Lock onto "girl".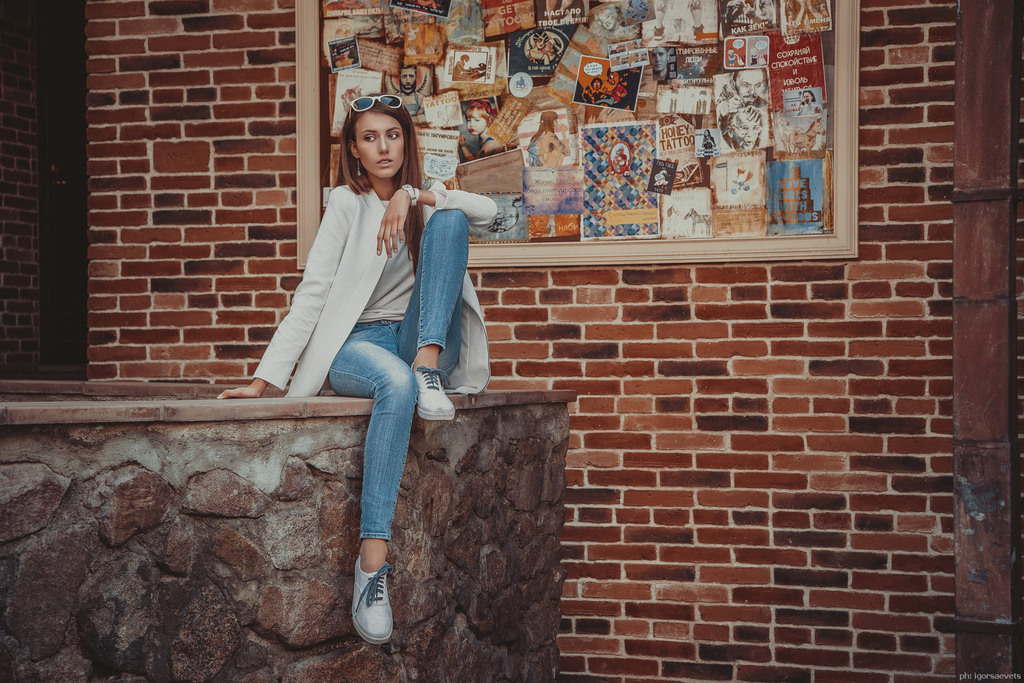
Locked: <bbox>524, 110, 572, 169</bbox>.
